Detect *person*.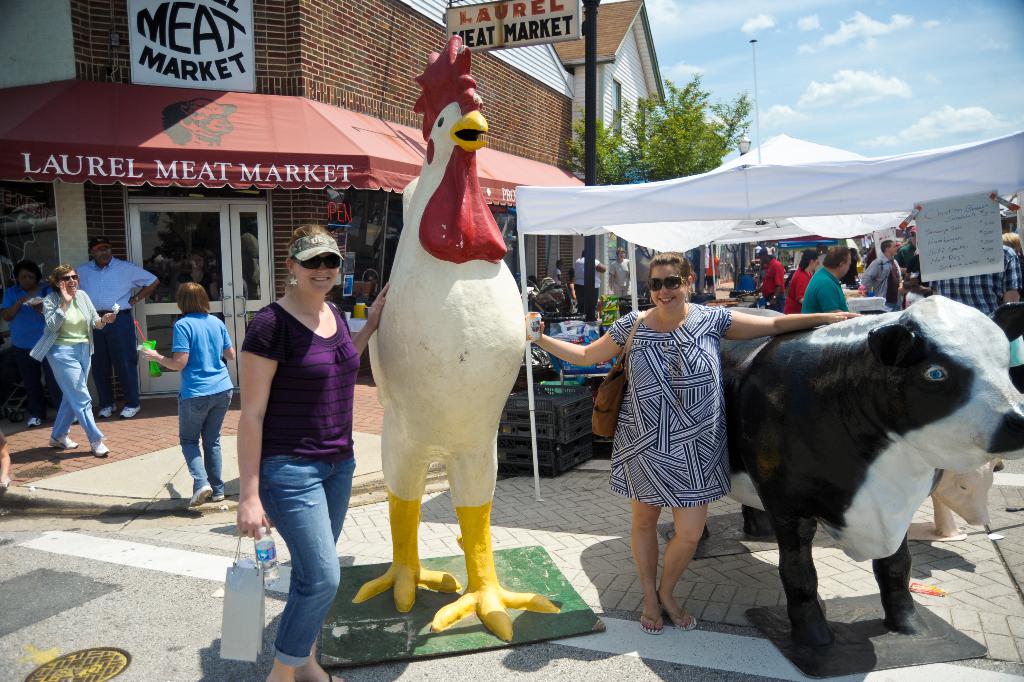
Detected at rect(859, 240, 903, 312).
